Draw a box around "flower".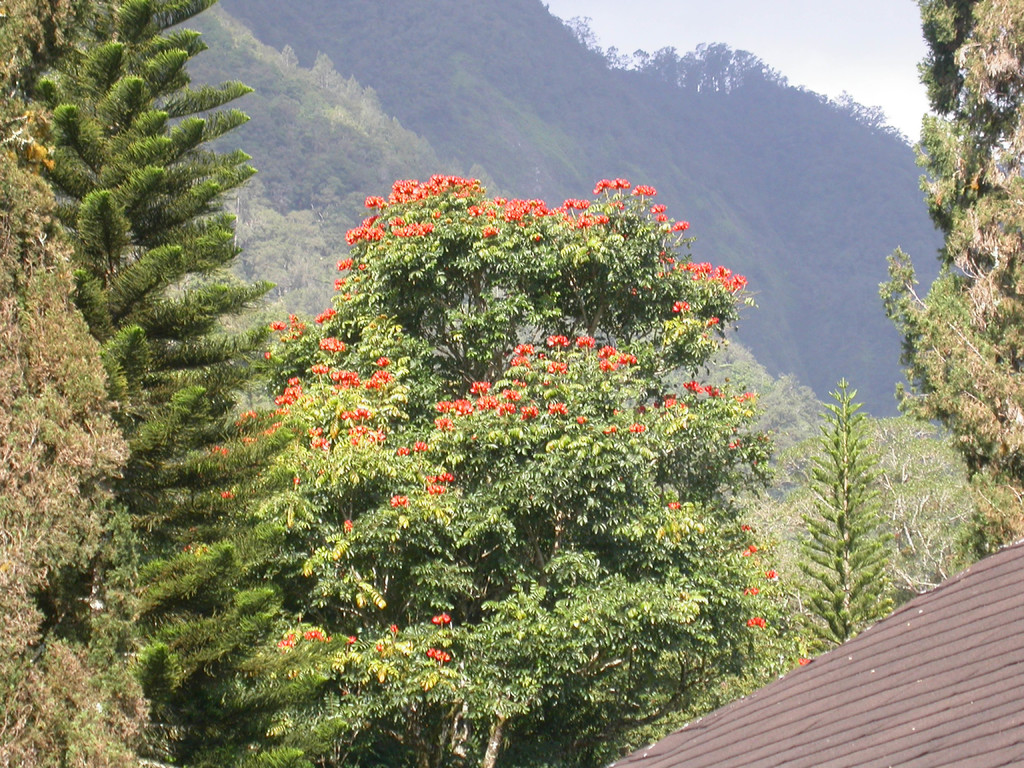
bbox(579, 416, 584, 426).
